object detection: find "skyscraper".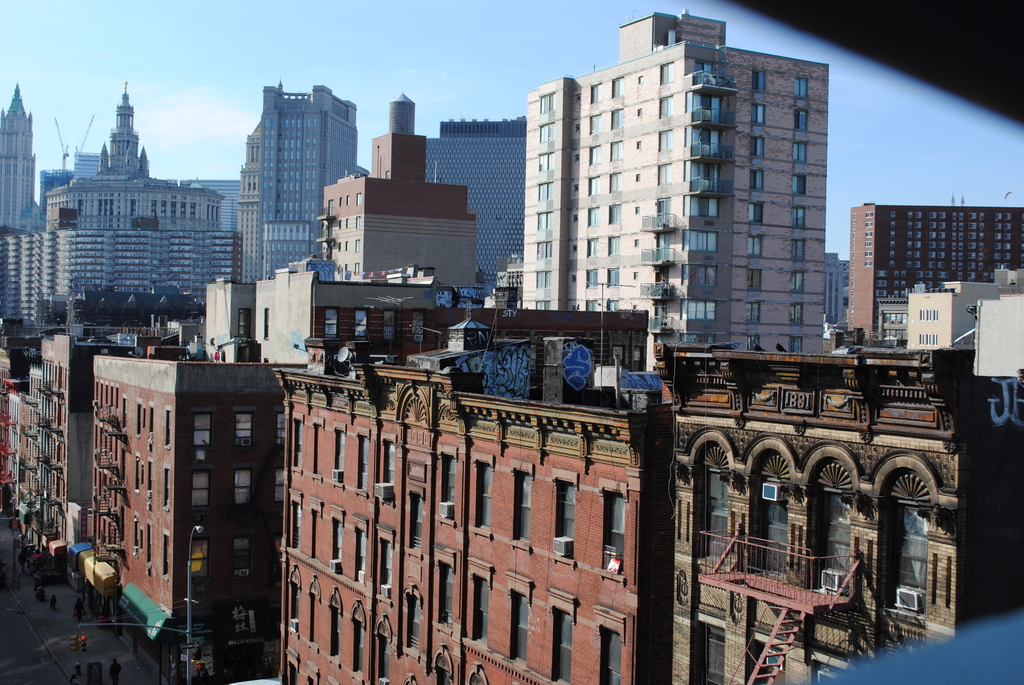
locate(45, 83, 222, 232).
